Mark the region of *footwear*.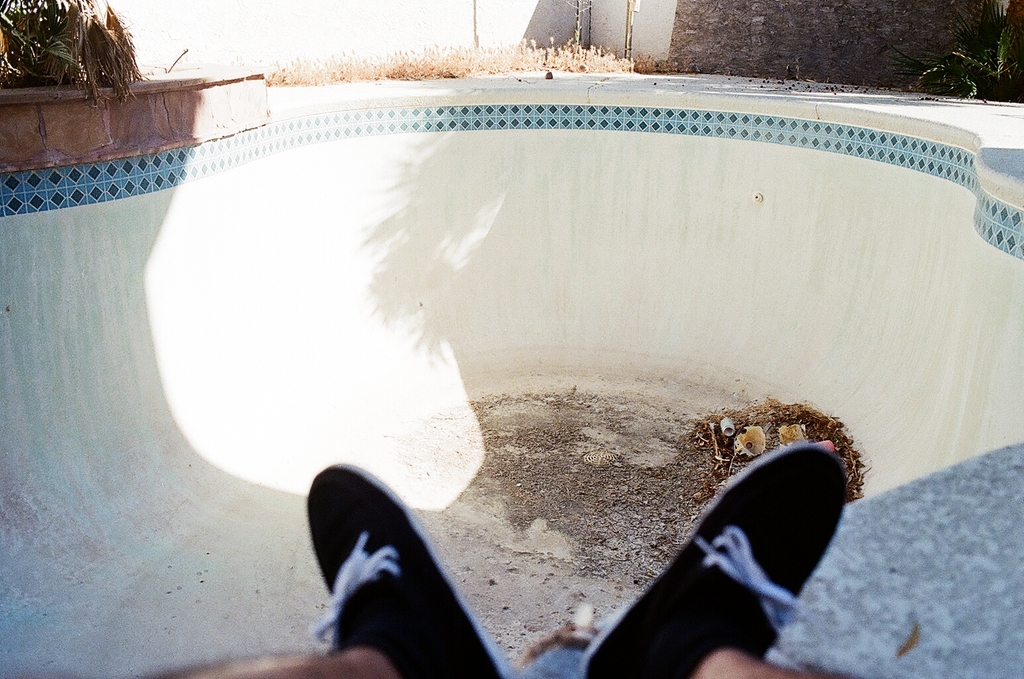
Region: bbox=(584, 439, 853, 678).
